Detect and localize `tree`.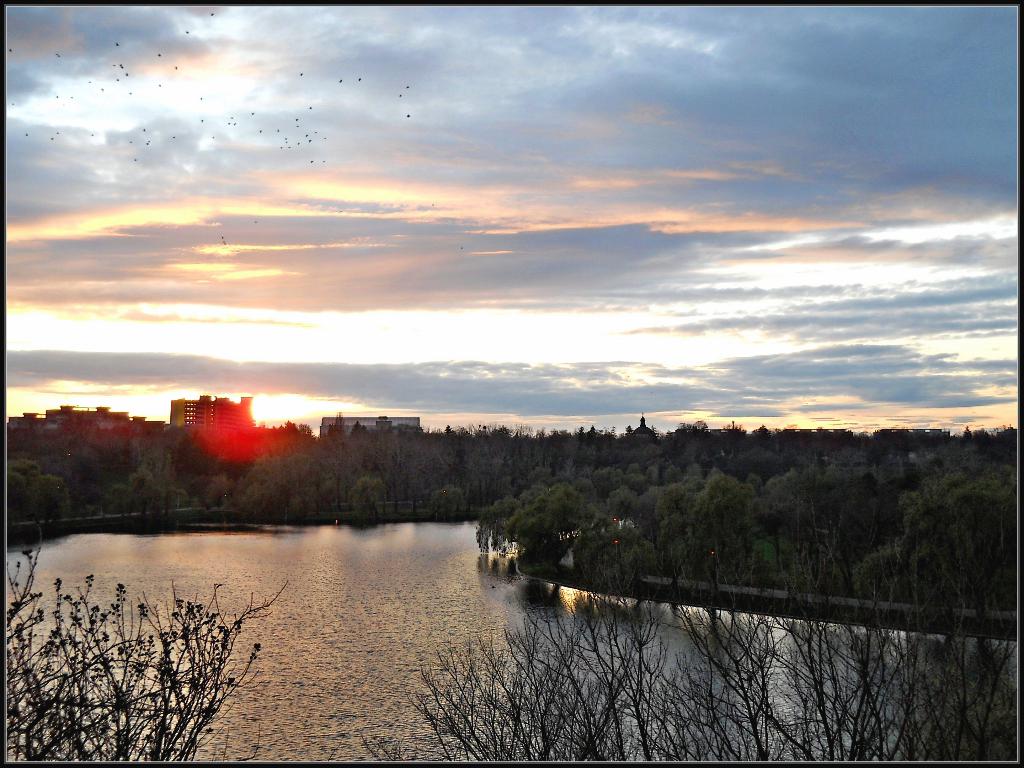
Localized at [30, 582, 254, 756].
